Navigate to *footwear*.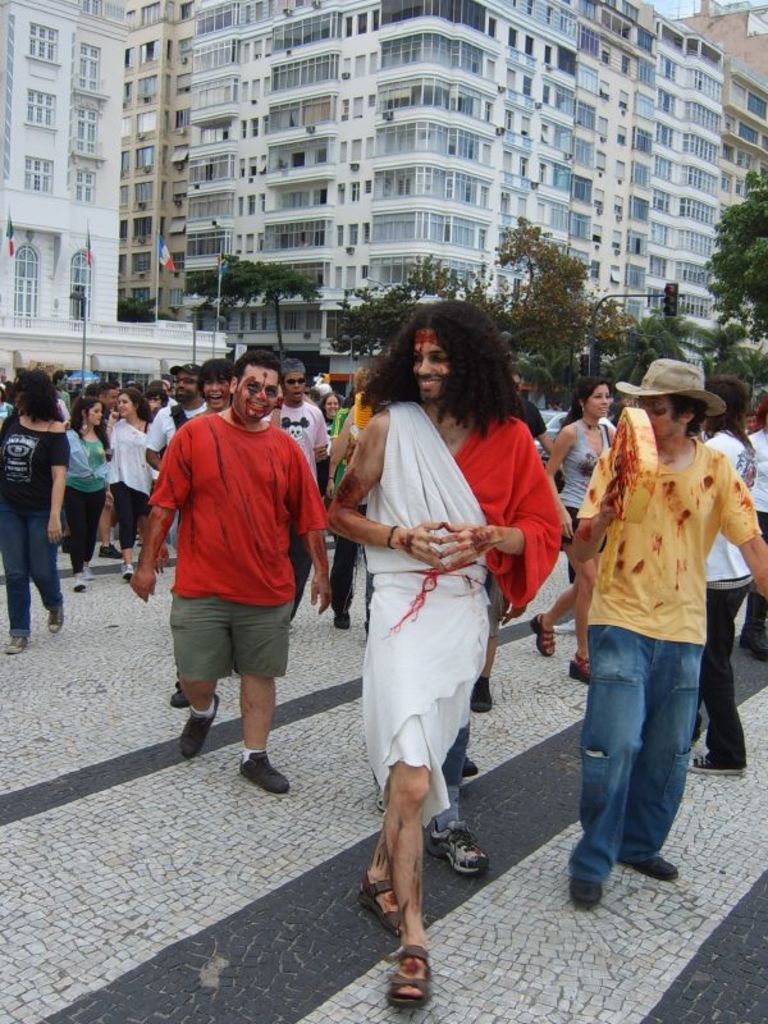
Navigation target: box=[50, 607, 60, 632].
